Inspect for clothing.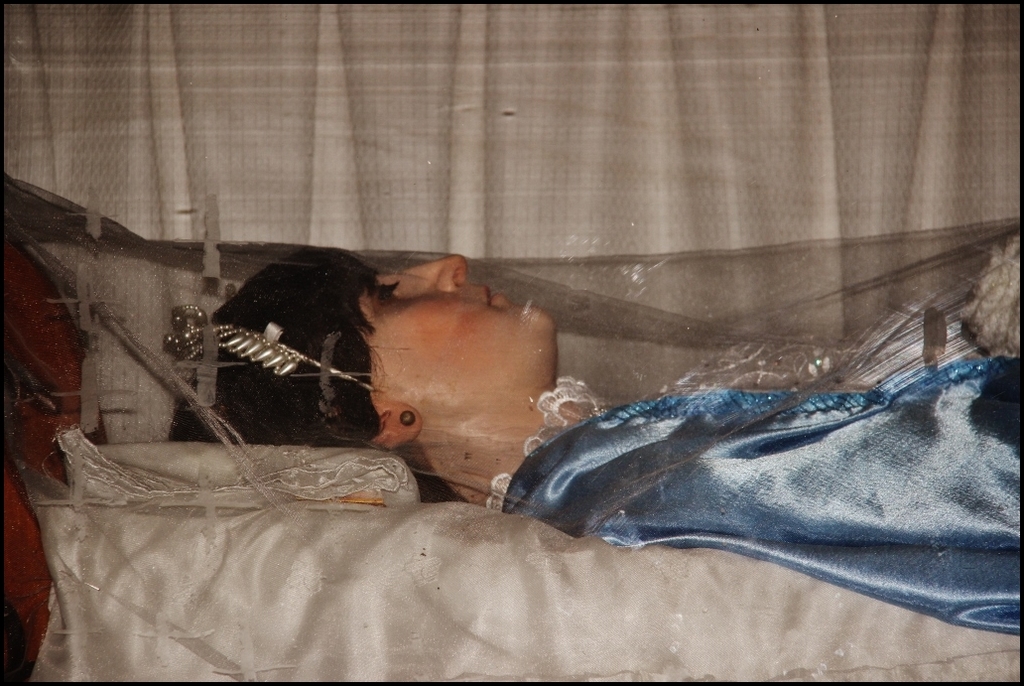
Inspection: 478/319/1006/616.
